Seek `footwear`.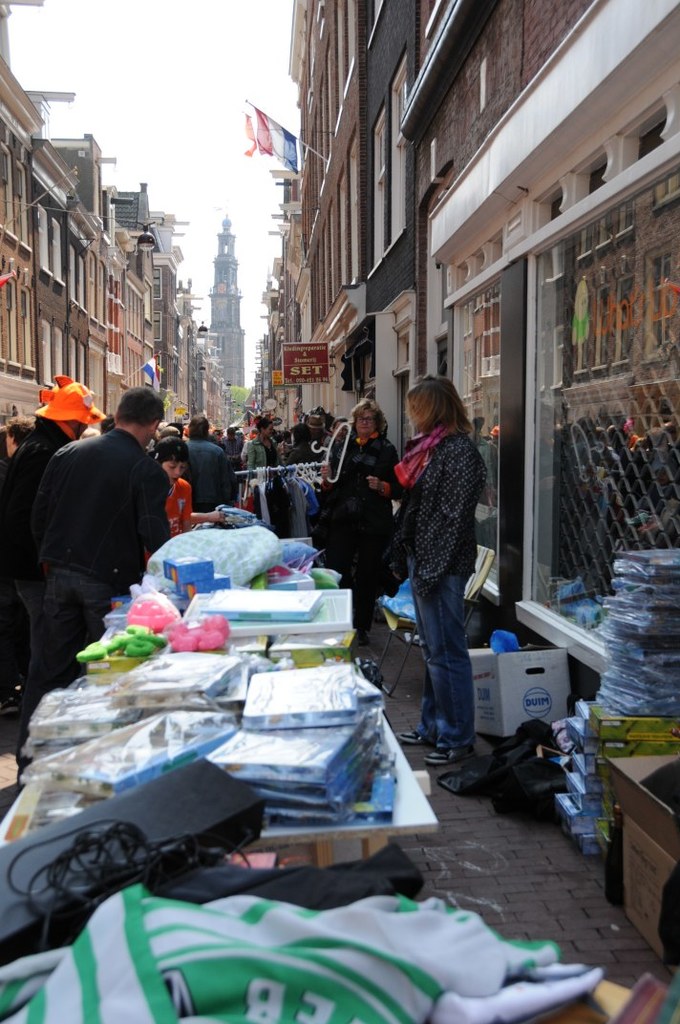
x1=398 y1=730 x2=424 y2=746.
